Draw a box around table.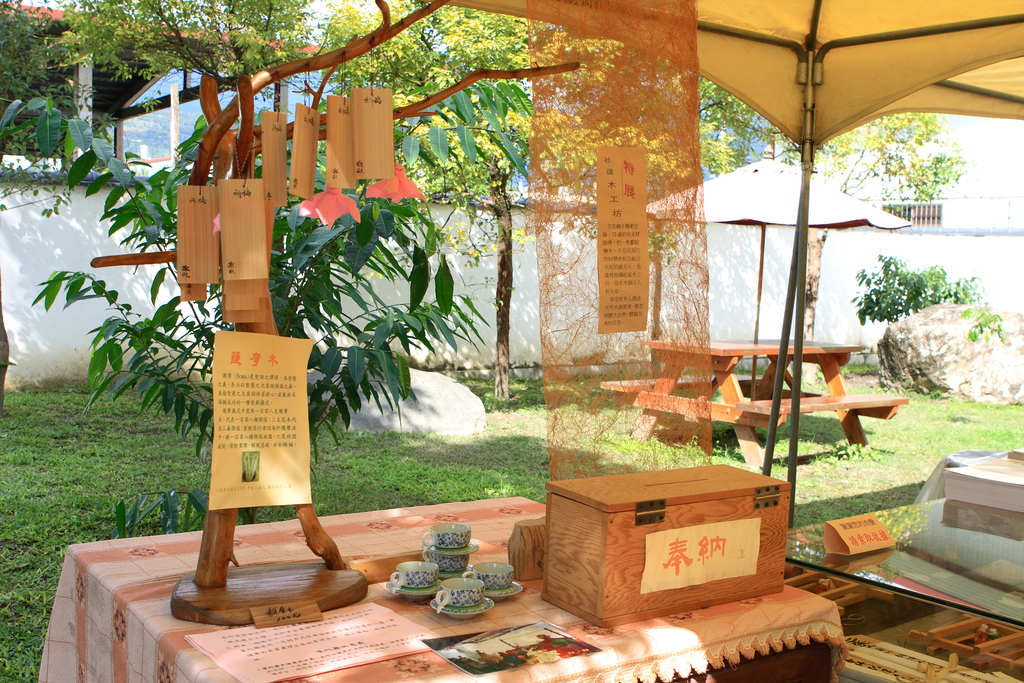
[31, 490, 852, 682].
